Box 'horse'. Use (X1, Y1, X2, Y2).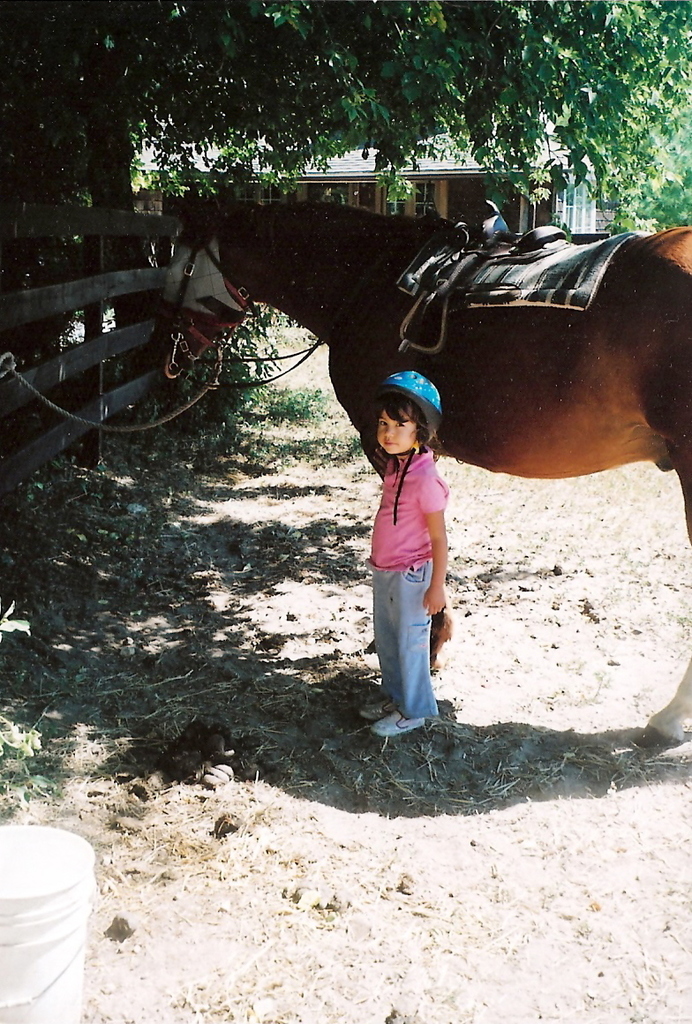
(149, 199, 691, 751).
